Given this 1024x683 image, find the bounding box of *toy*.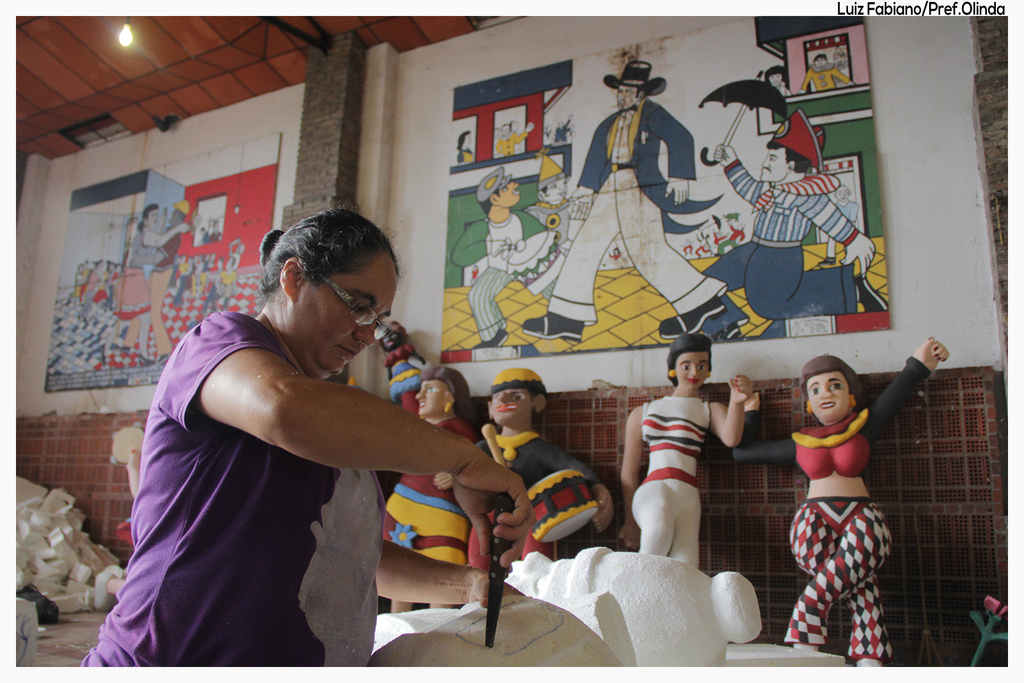
(left=484, top=115, right=532, bottom=163).
